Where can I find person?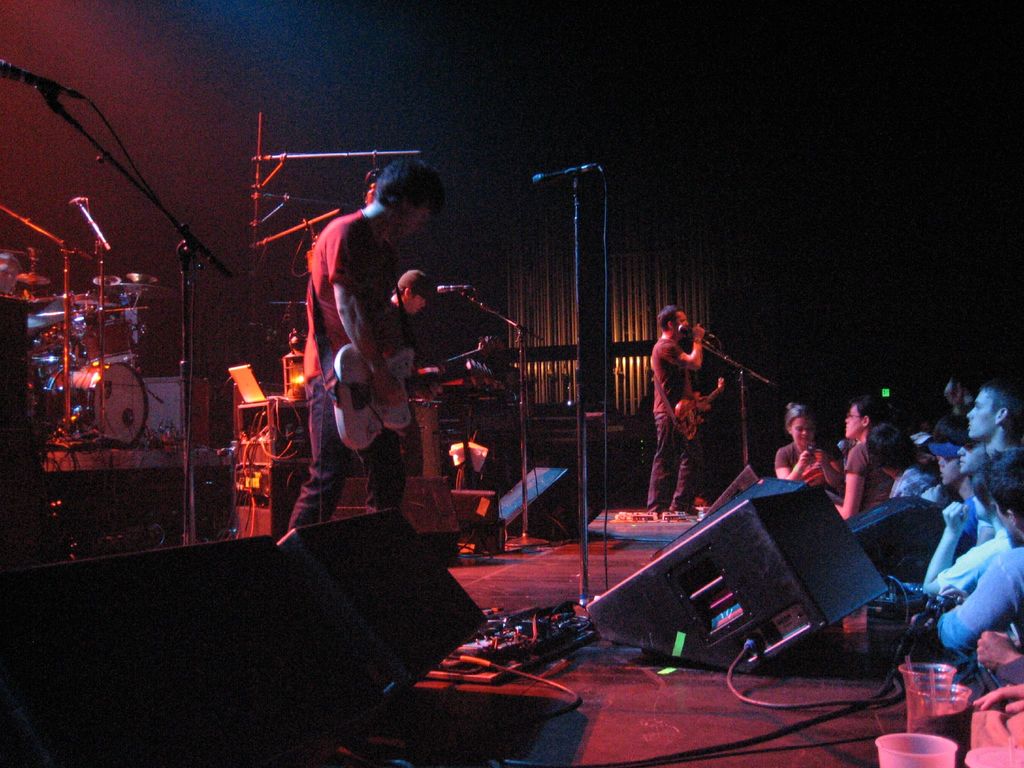
You can find it at [644, 289, 743, 518].
